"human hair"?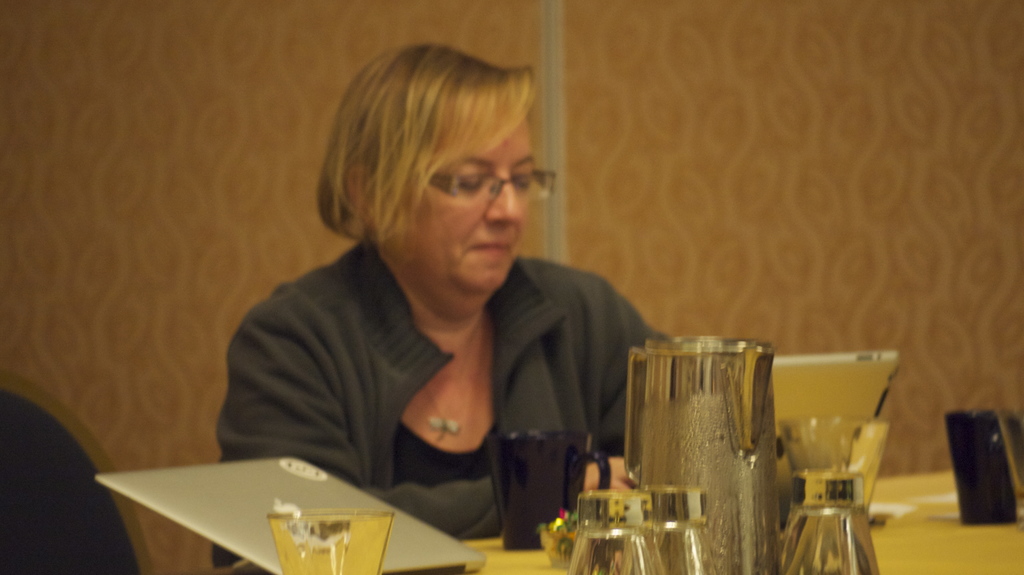
(319, 34, 547, 271)
